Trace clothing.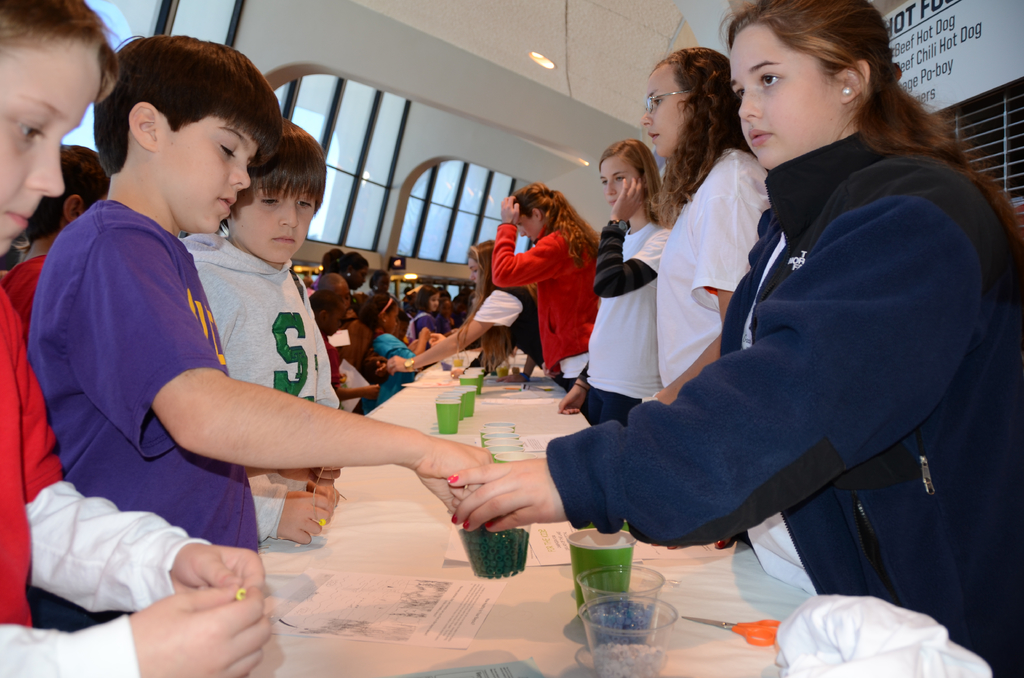
Traced to {"x1": 555, "y1": 124, "x2": 1011, "y2": 677}.
